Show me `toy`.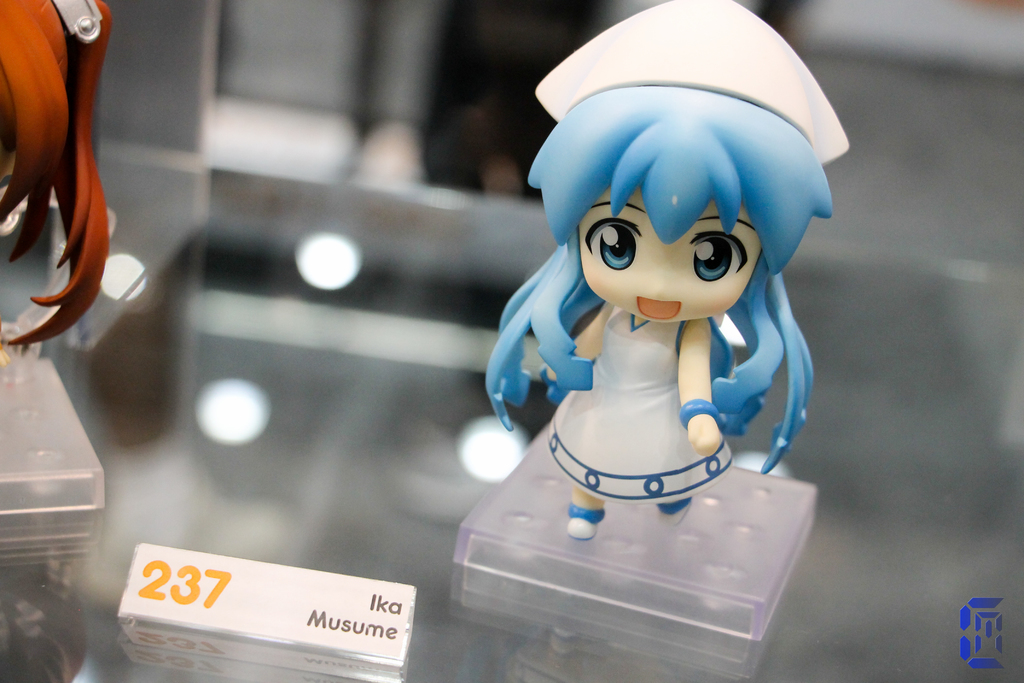
`toy` is here: pyautogui.locateOnScreen(412, 0, 902, 654).
